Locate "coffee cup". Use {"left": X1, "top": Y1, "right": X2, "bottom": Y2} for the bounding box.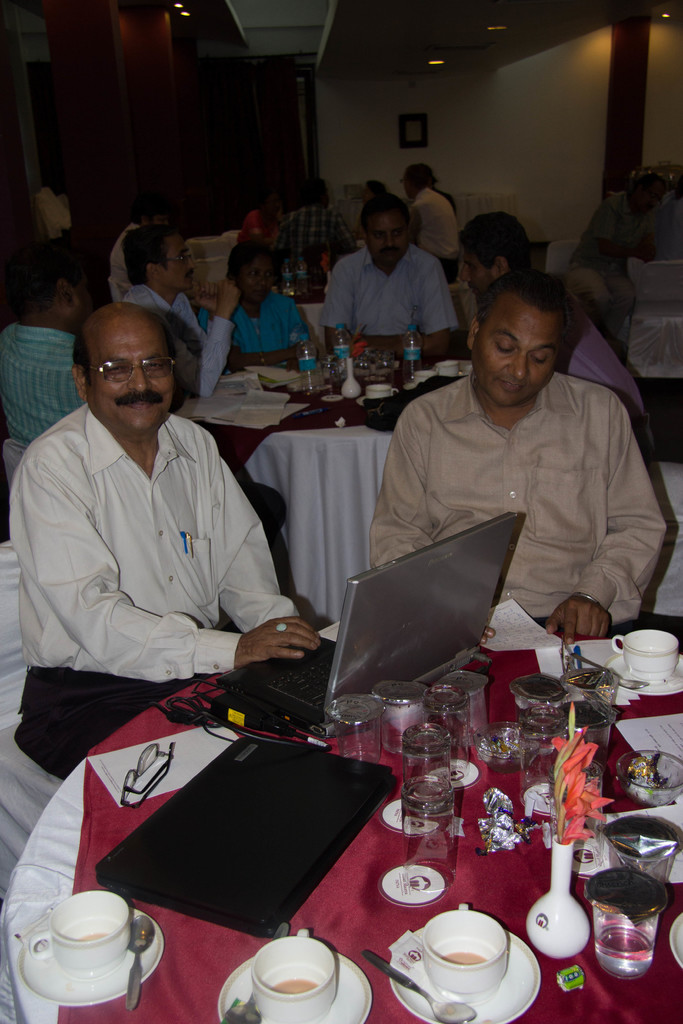
{"left": 611, "top": 627, "right": 681, "bottom": 682}.
